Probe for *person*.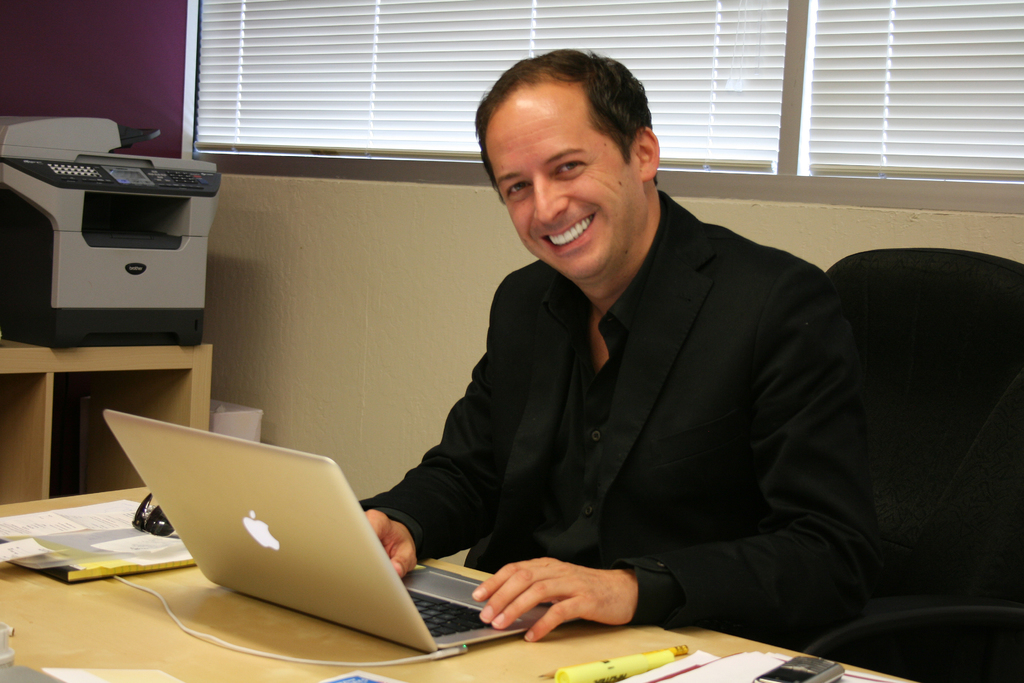
Probe result: pyautogui.locateOnScreen(357, 44, 927, 653).
